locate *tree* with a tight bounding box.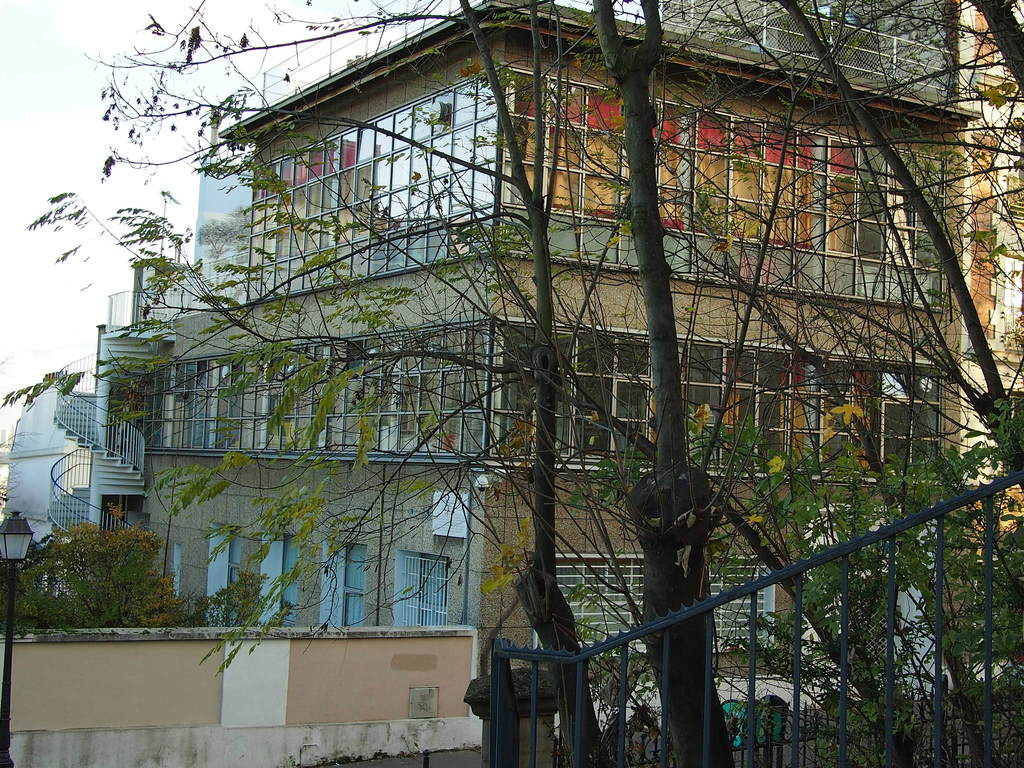
detection(767, 0, 1023, 767).
